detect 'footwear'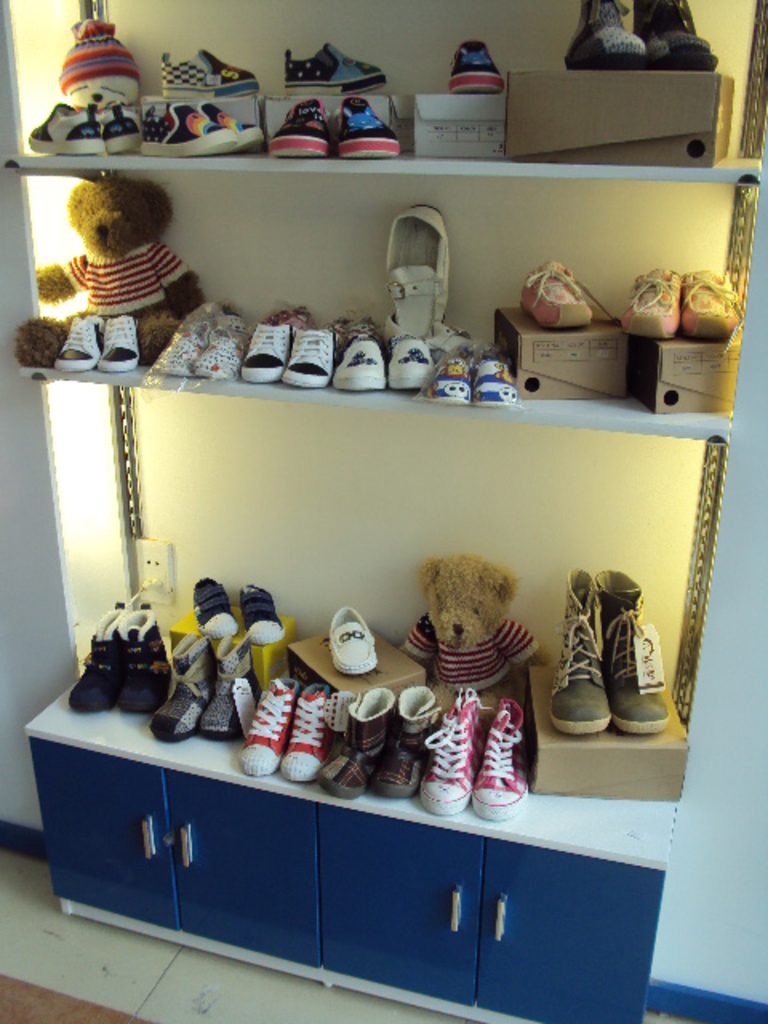
left=382, top=331, right=430, bottom=398
